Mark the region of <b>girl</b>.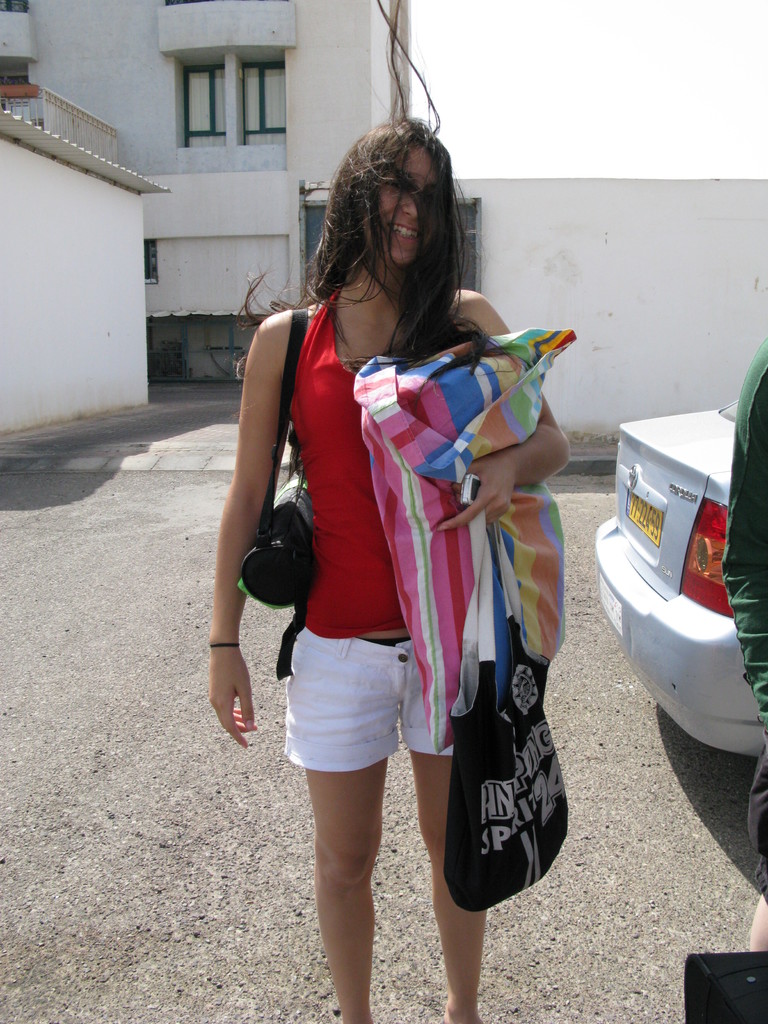
Region: [x1=204, y1=116, x2=573, y2=1023].
